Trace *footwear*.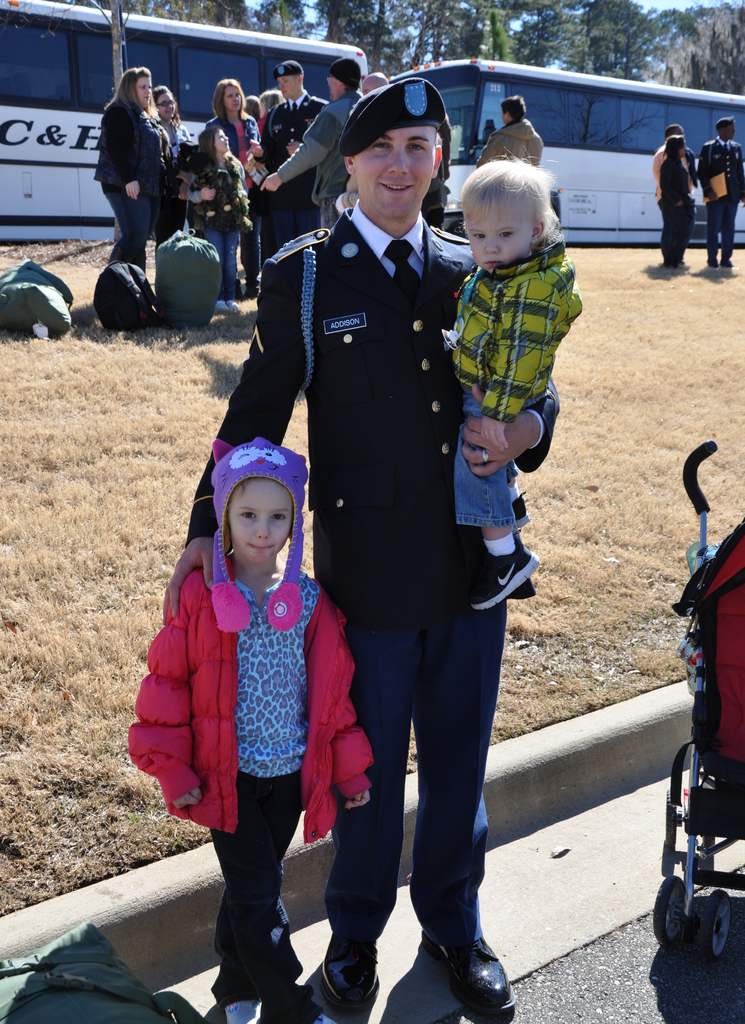
Traced to <bbox>512, 488, 531, 529</bbox>.
